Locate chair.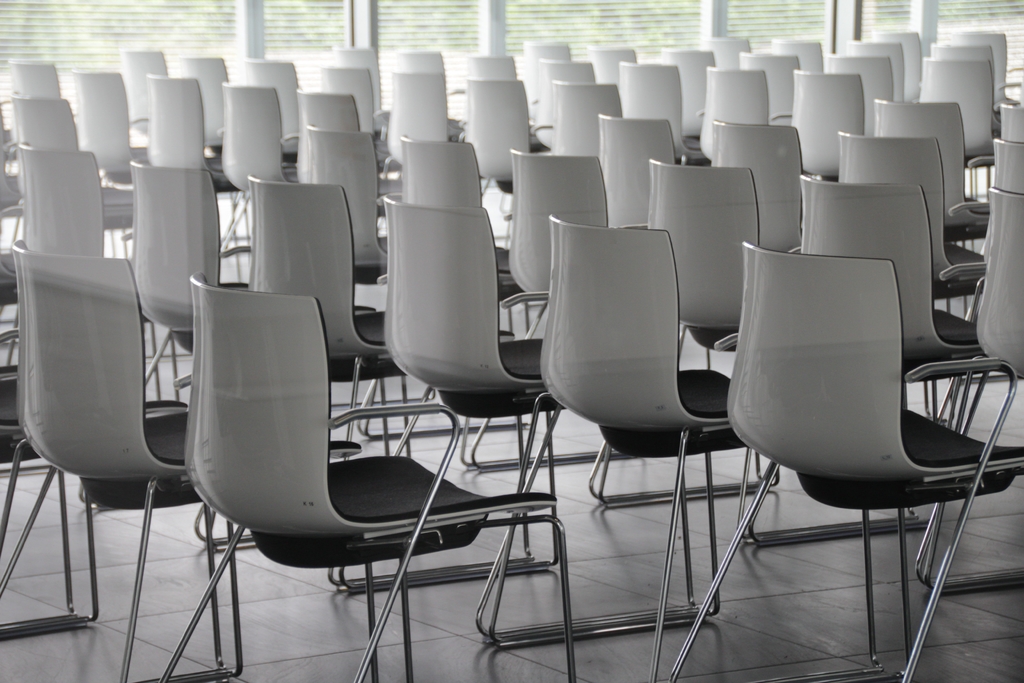
Bounding box: (x1=123, y1=154, x2=248, y2=374).
